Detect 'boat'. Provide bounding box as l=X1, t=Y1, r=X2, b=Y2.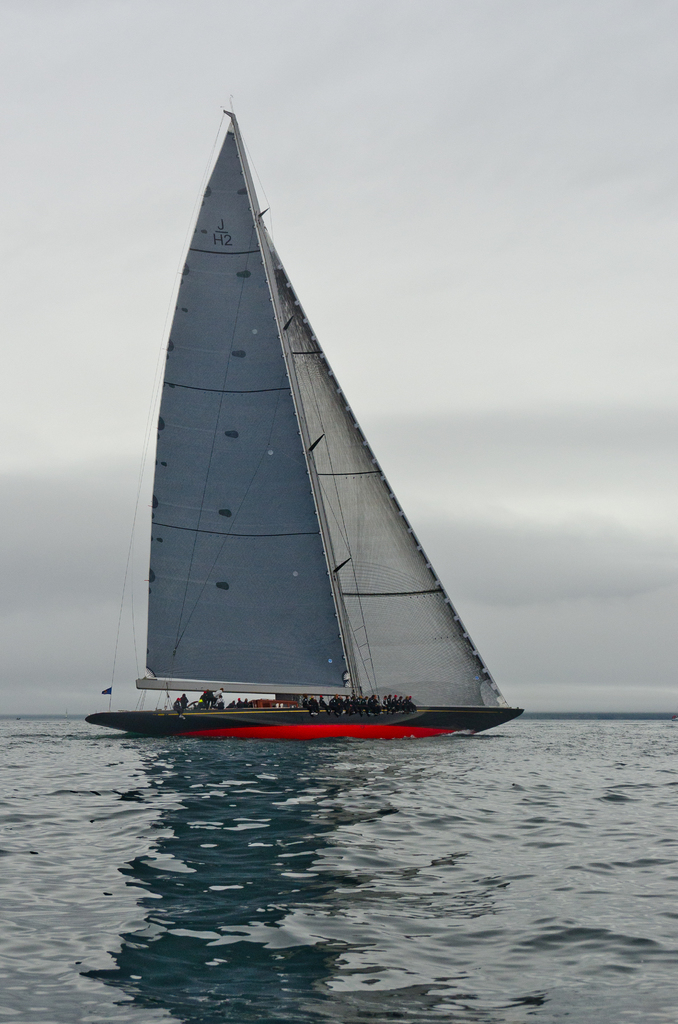
l=82, t=108, r=547, b=736.
